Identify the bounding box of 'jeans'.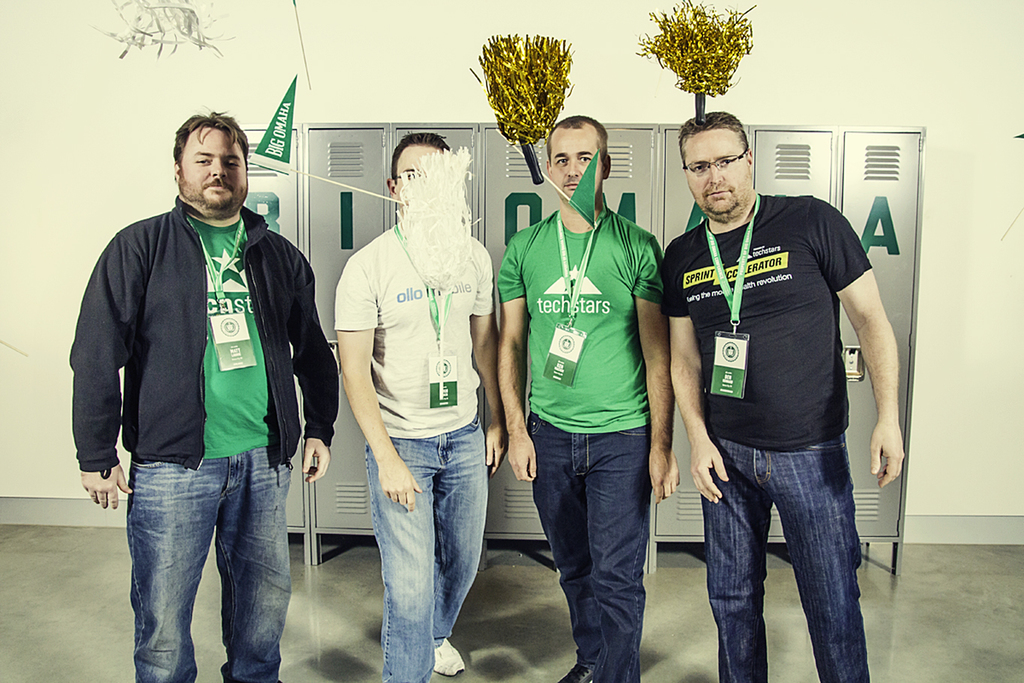
(701,430,871,682).
